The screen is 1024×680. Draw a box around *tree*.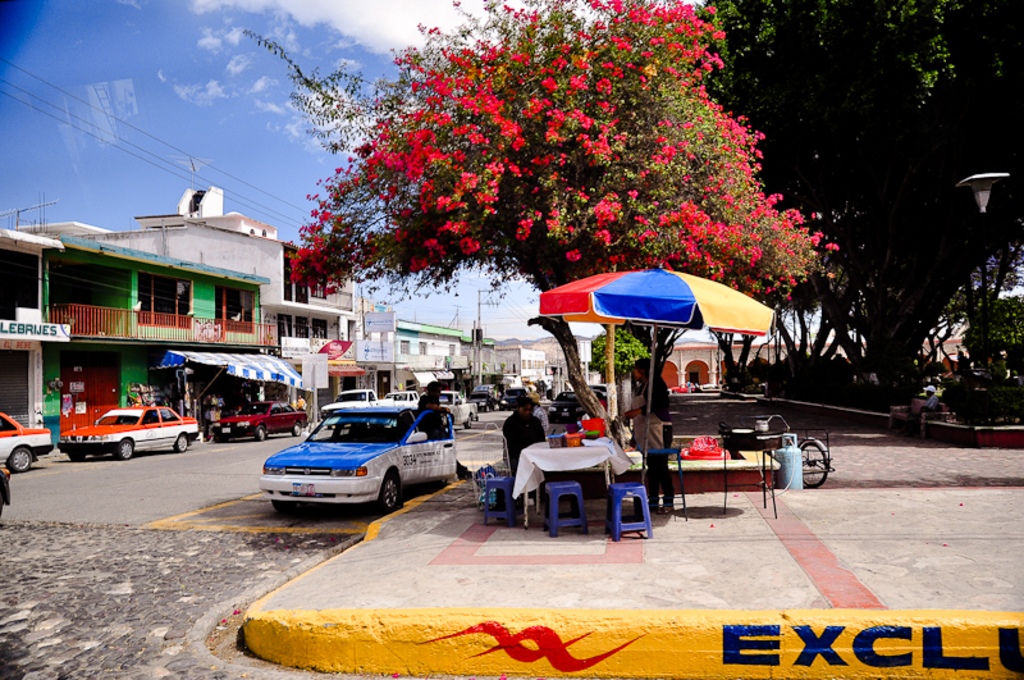
(691,0,1023,425).
